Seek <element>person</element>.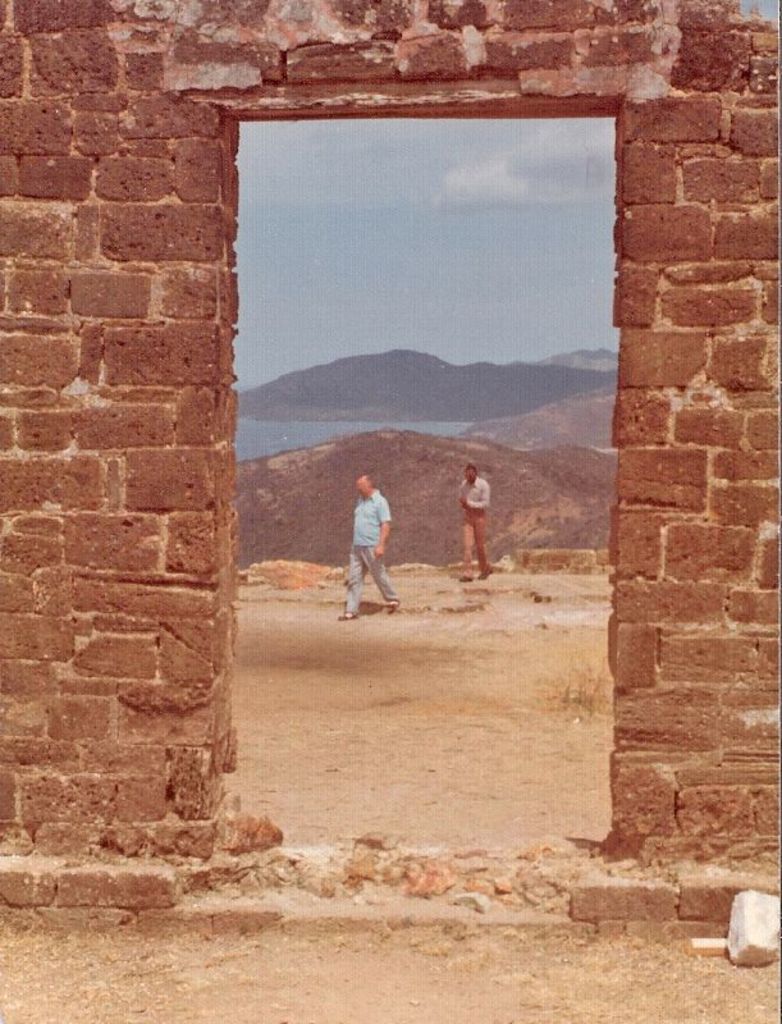
select_region(453, 462, 493, 584).
